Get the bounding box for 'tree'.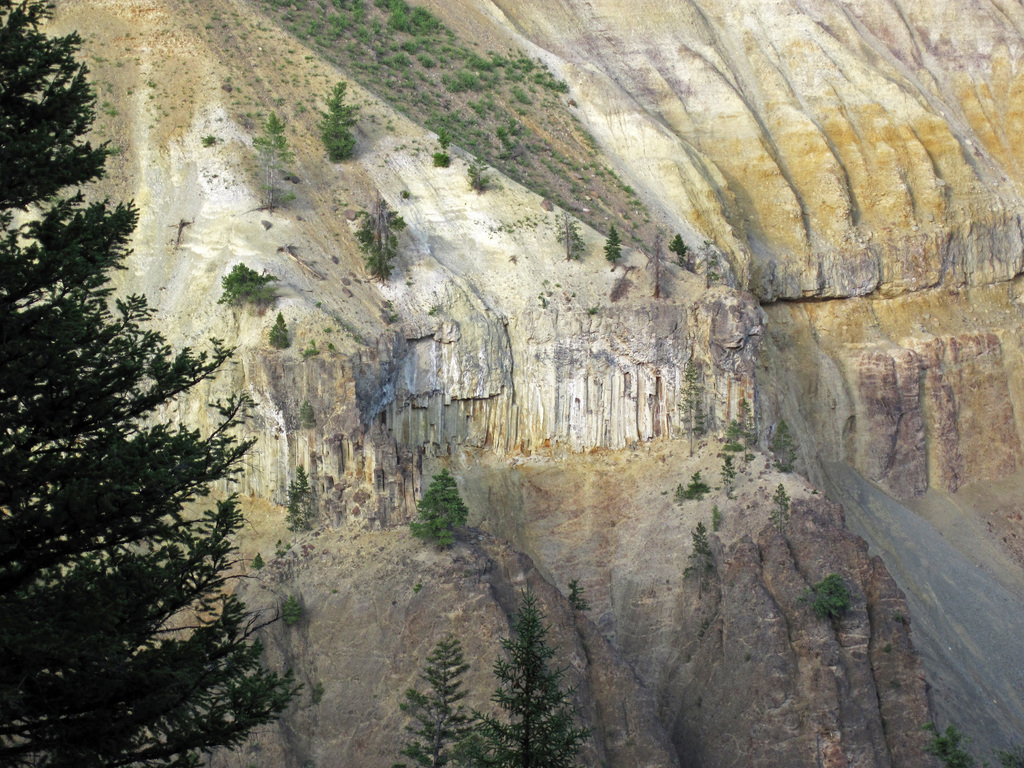
[396,632,488,767].
